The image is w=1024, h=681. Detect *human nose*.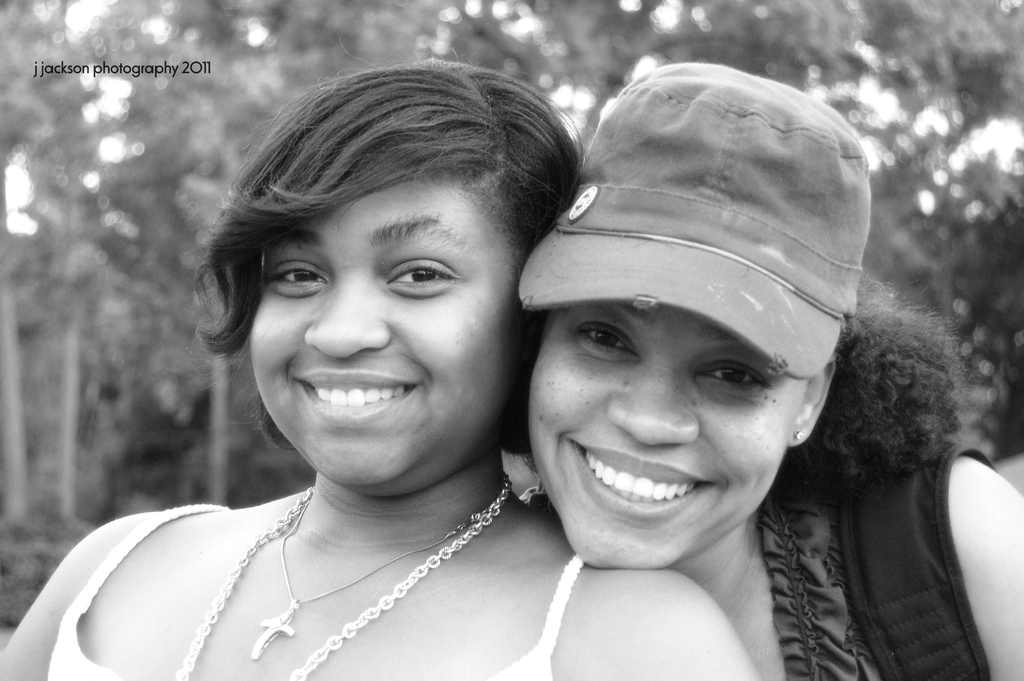
Detection: x1=301, y1=266, x2=391, y2=363.
